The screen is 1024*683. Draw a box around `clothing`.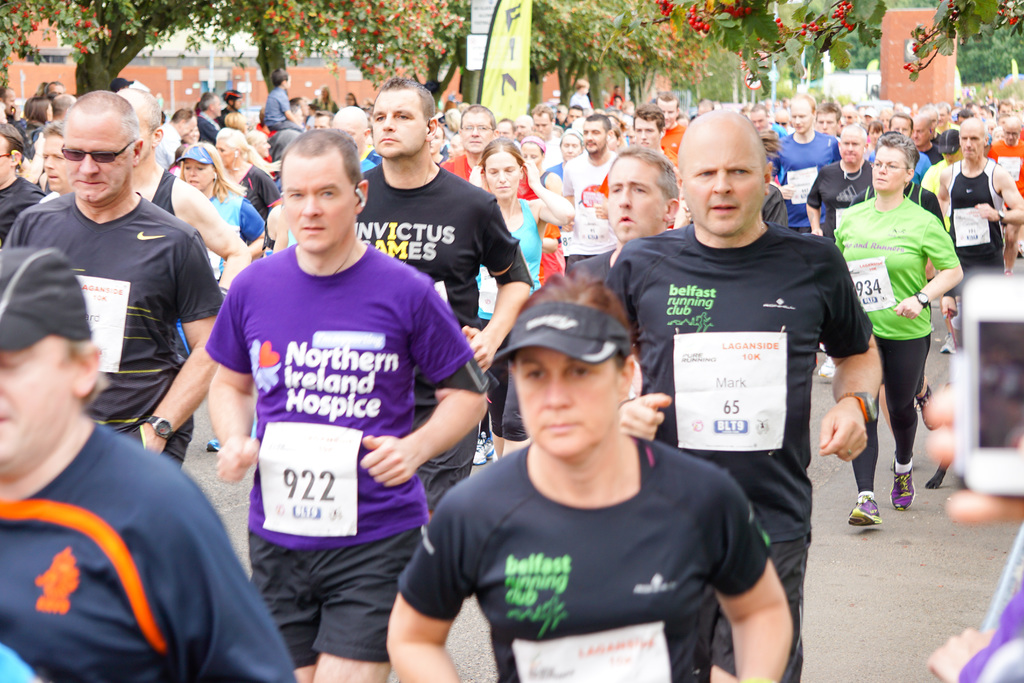
detection(353, 157, 529, 509).
